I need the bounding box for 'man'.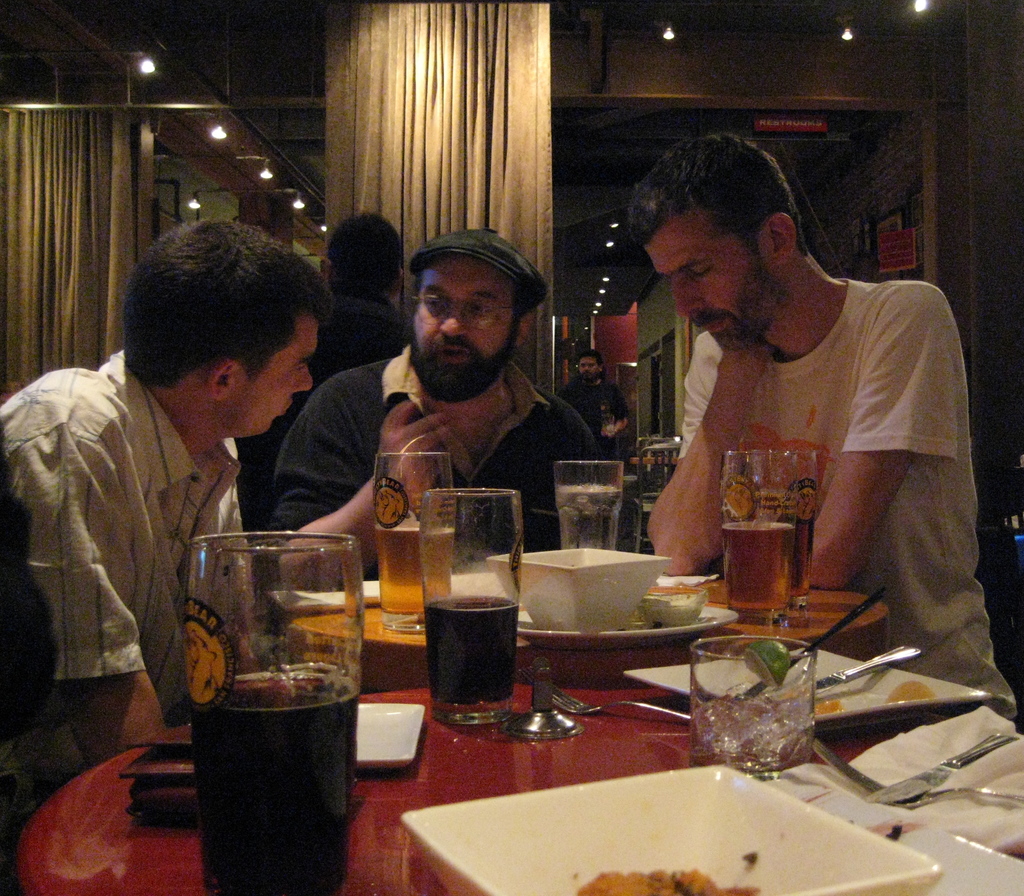
Here it is: BBox(593, 159, 989, 656).
